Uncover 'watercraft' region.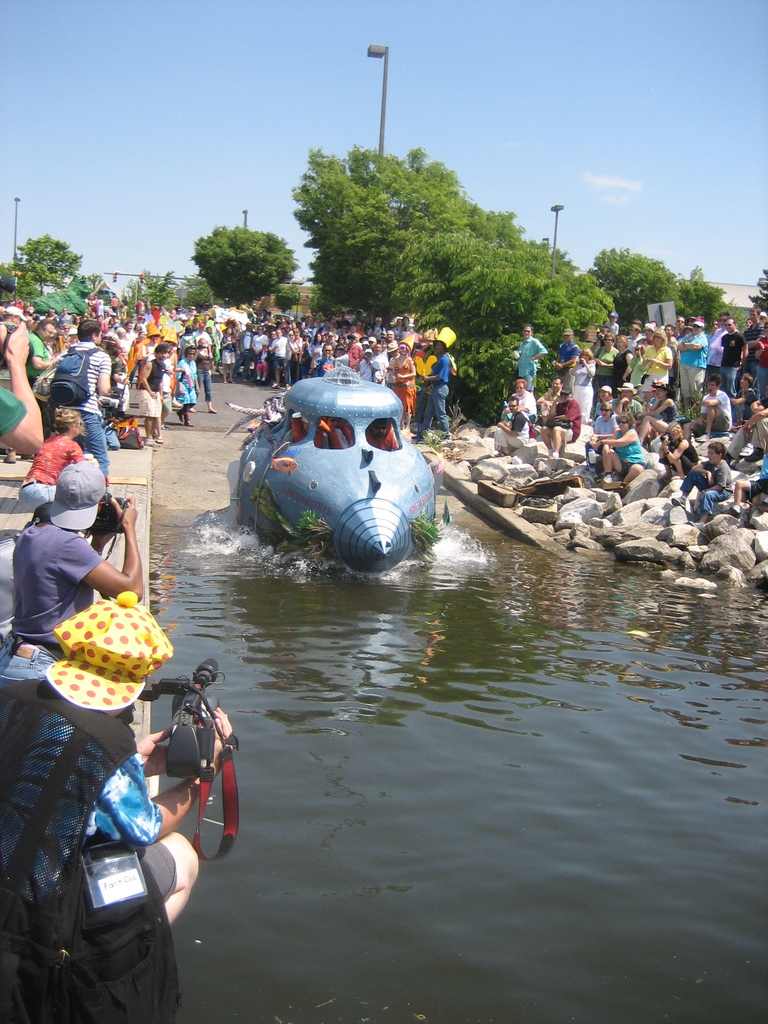
Uncovered: [x1=216, y1=368, x2=456, y2=582].
